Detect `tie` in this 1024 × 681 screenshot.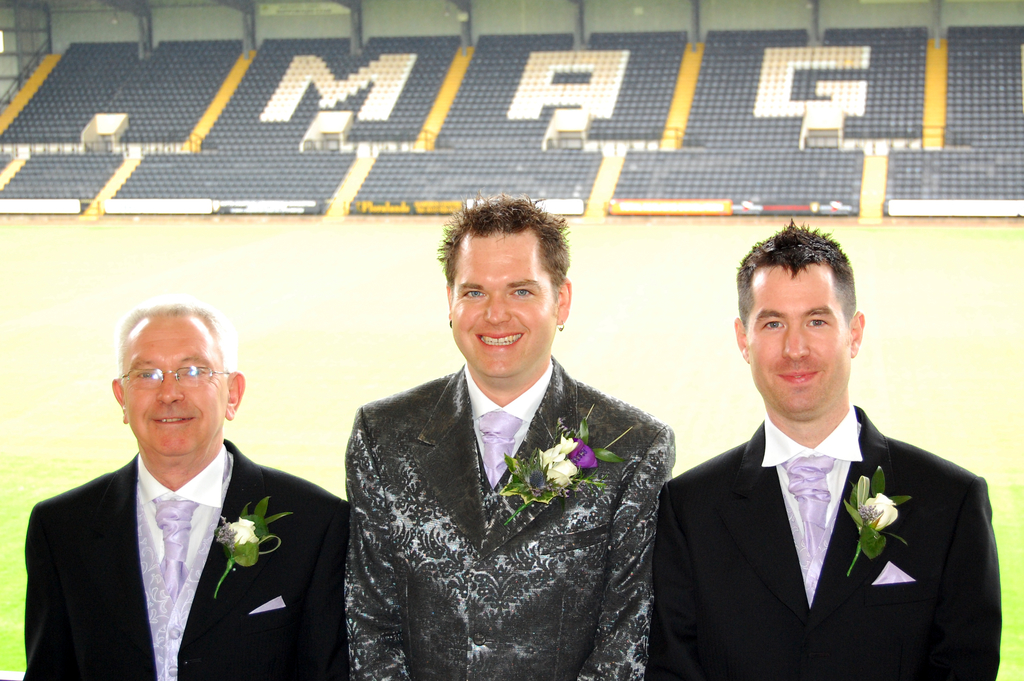
Detection: x1=477 y1=407 x2=521 y2=485.
